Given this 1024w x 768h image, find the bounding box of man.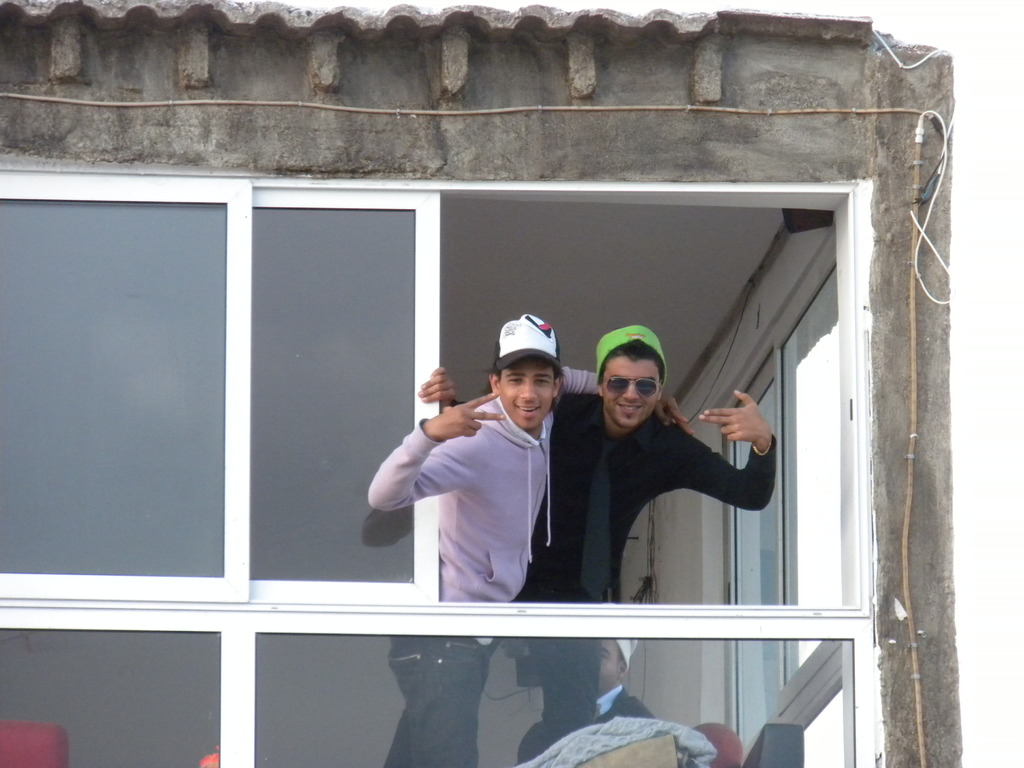
x1=517, y1=620, x2=667, y2=748.
